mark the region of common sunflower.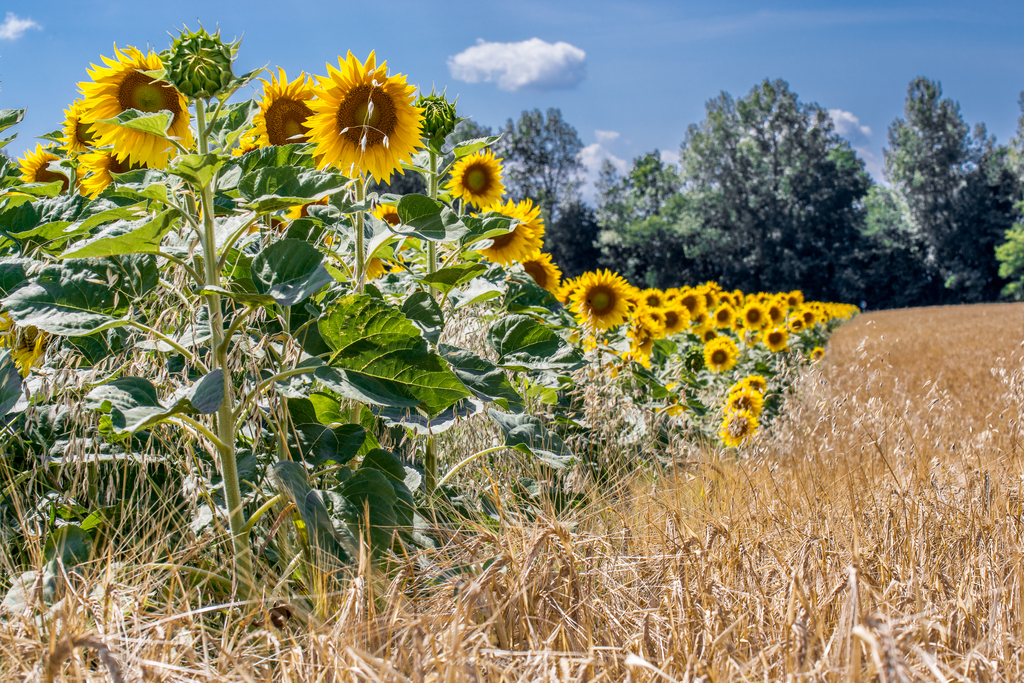
Region: [531, 255, 561, 310].
